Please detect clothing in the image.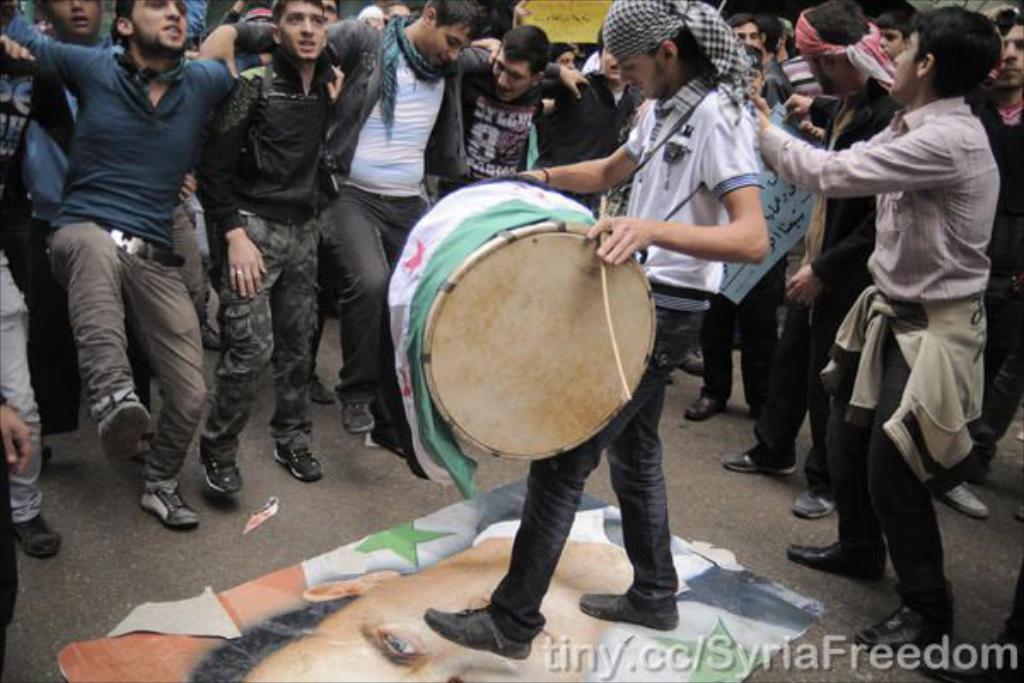
bbox=[316, 14, 503, 434].
